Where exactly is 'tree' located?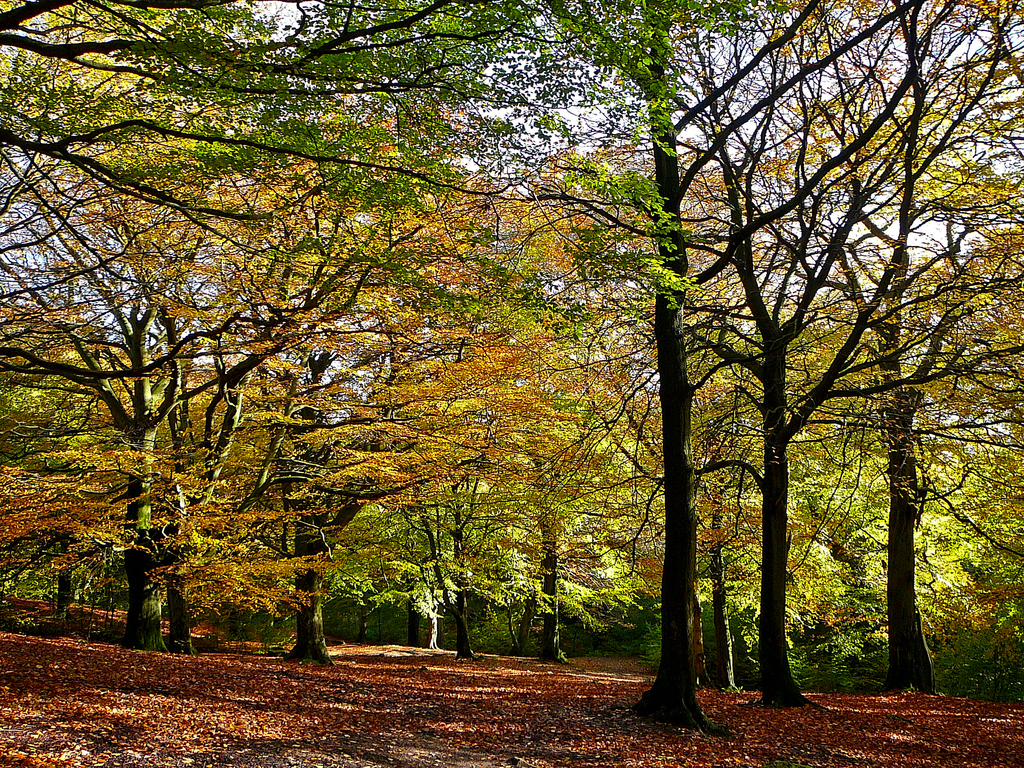
Its bounding box is [x1=0, y1=0, x2=633, y2=650].
